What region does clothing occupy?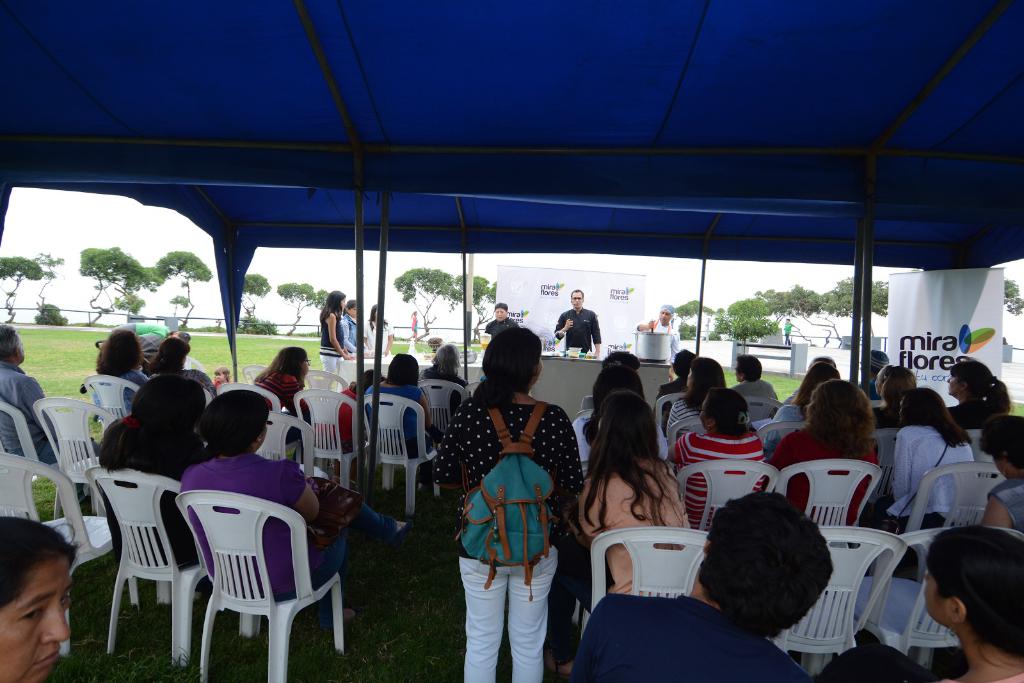
bbox(772, 405, 810, 437).
